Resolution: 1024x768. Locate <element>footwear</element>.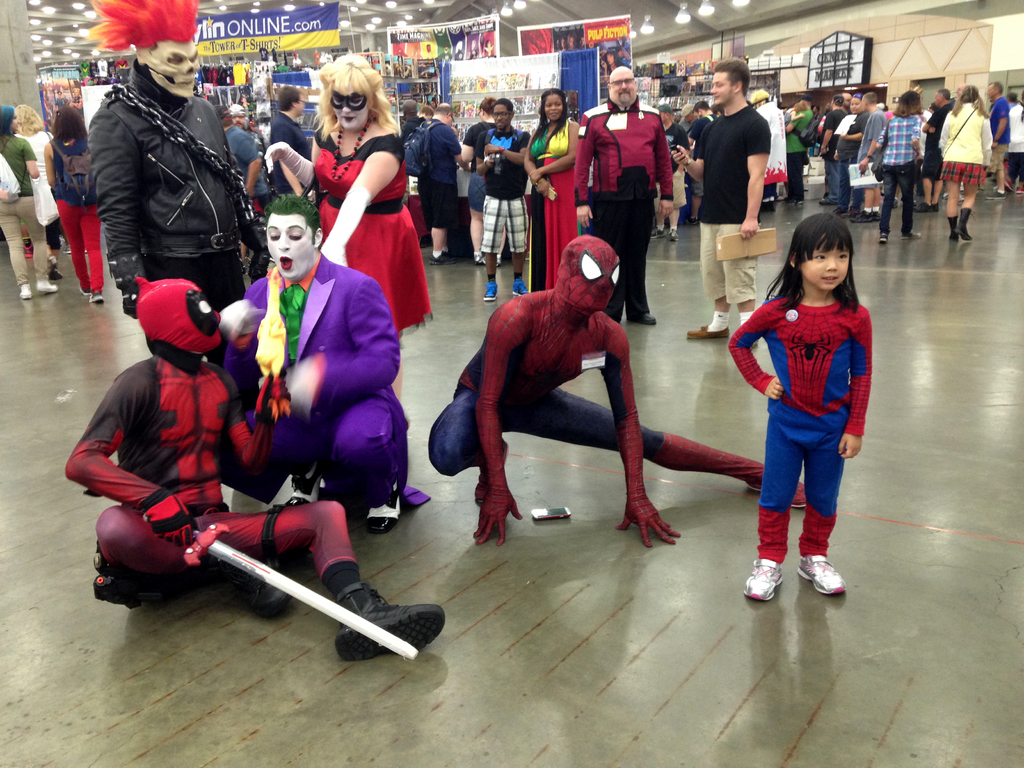
box(668, 229, 680, 240).
